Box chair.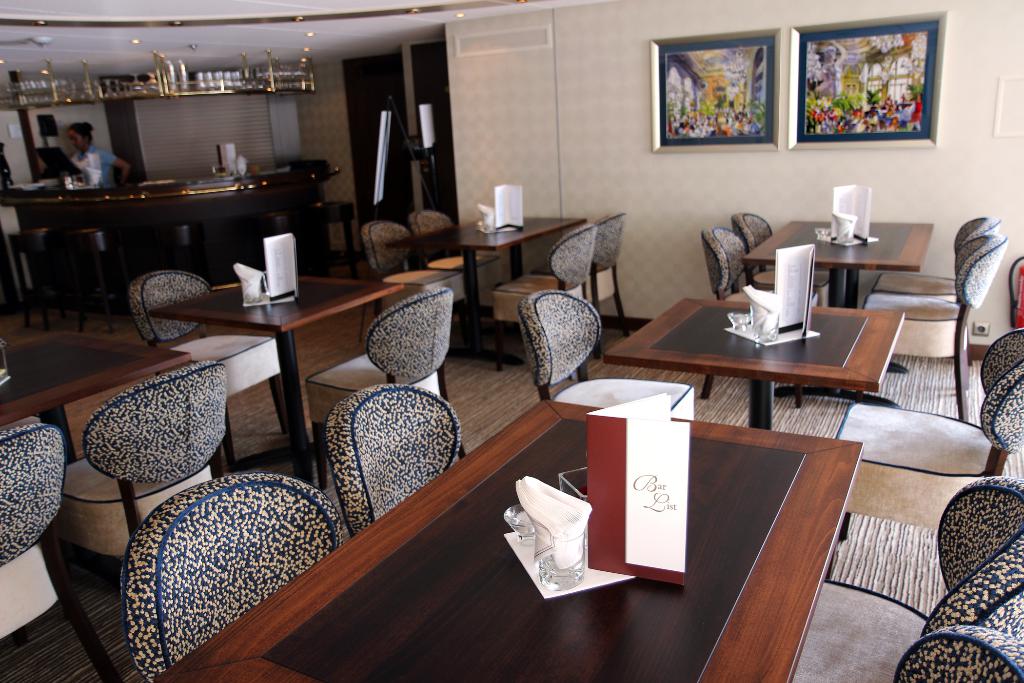
left=837, top=327, right=1023, bottom=542.
